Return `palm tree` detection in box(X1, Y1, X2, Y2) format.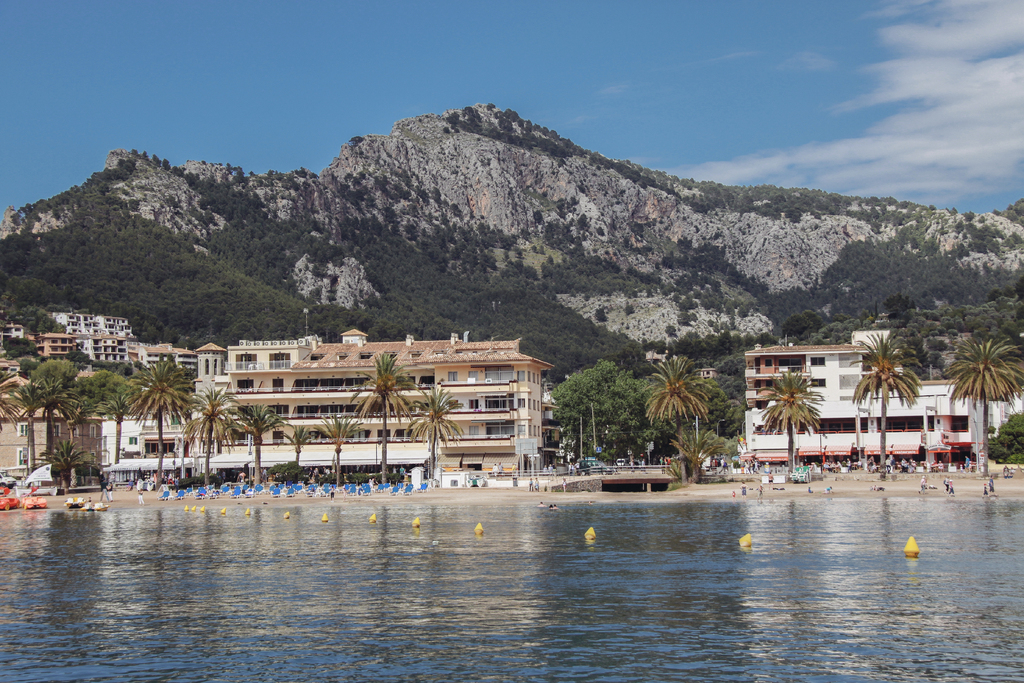
box(36, 366, 83, 461).
